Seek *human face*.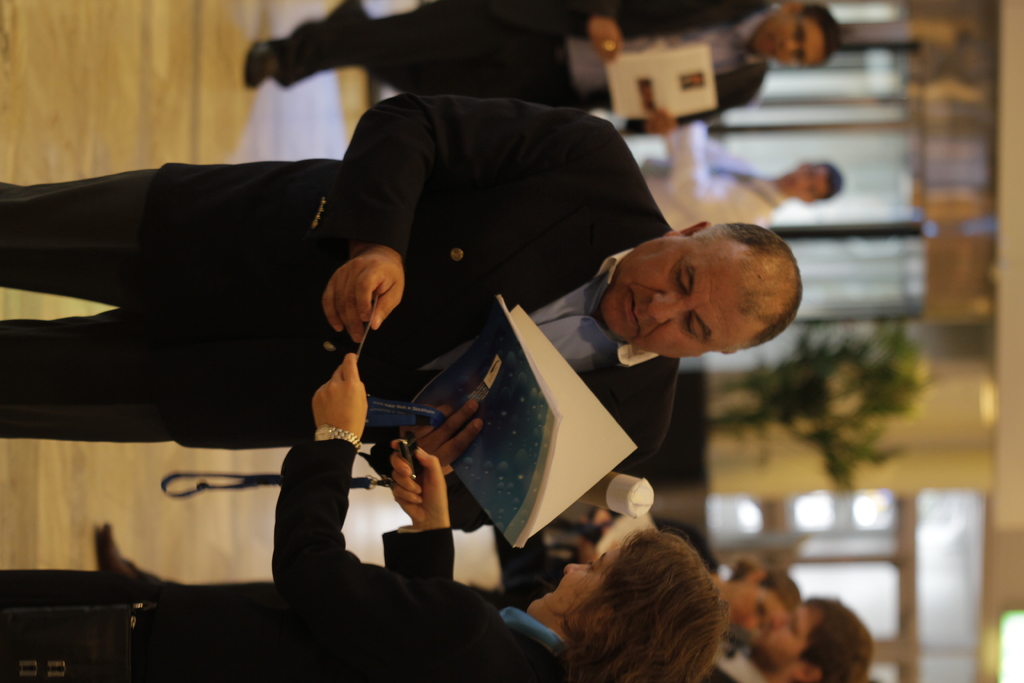
Rect(602, 233, 750, 356).
